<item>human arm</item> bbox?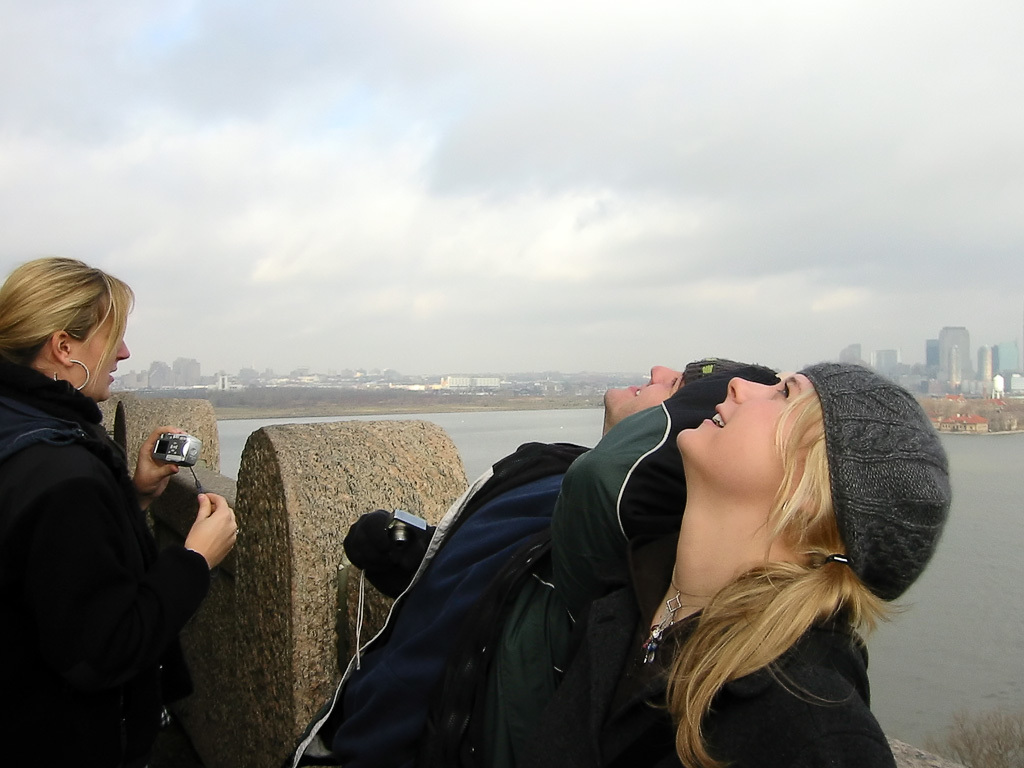
box=[73, 384, 218, 538]
